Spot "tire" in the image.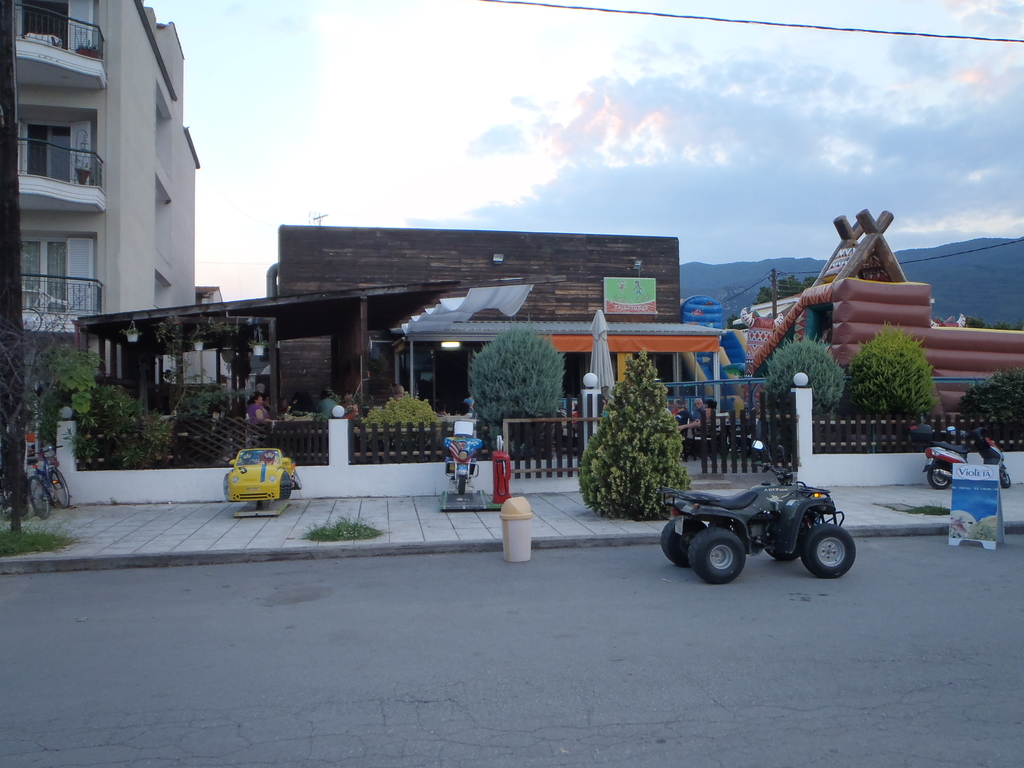
"tire" found at bbox(925, 463, 953, 492).
